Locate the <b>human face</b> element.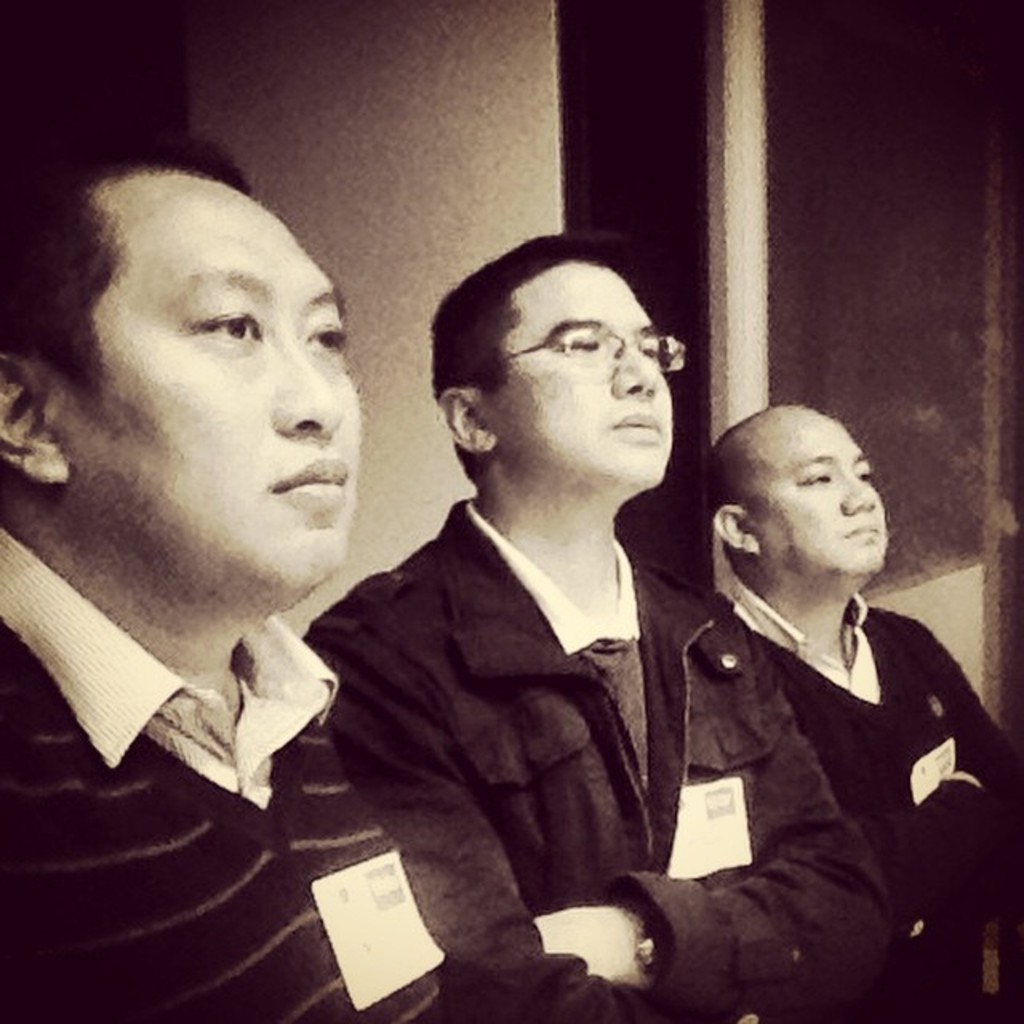
Element bbox: [left=758, top=413, right=893, bottom=576].
